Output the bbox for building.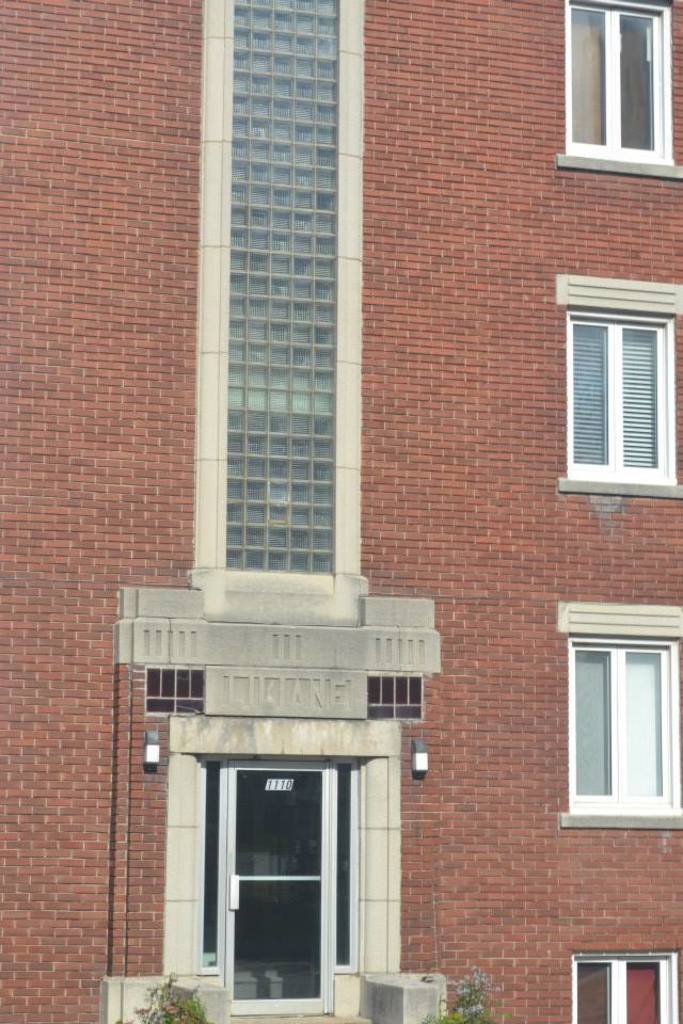
<box>0,0,682,1023</box>.
